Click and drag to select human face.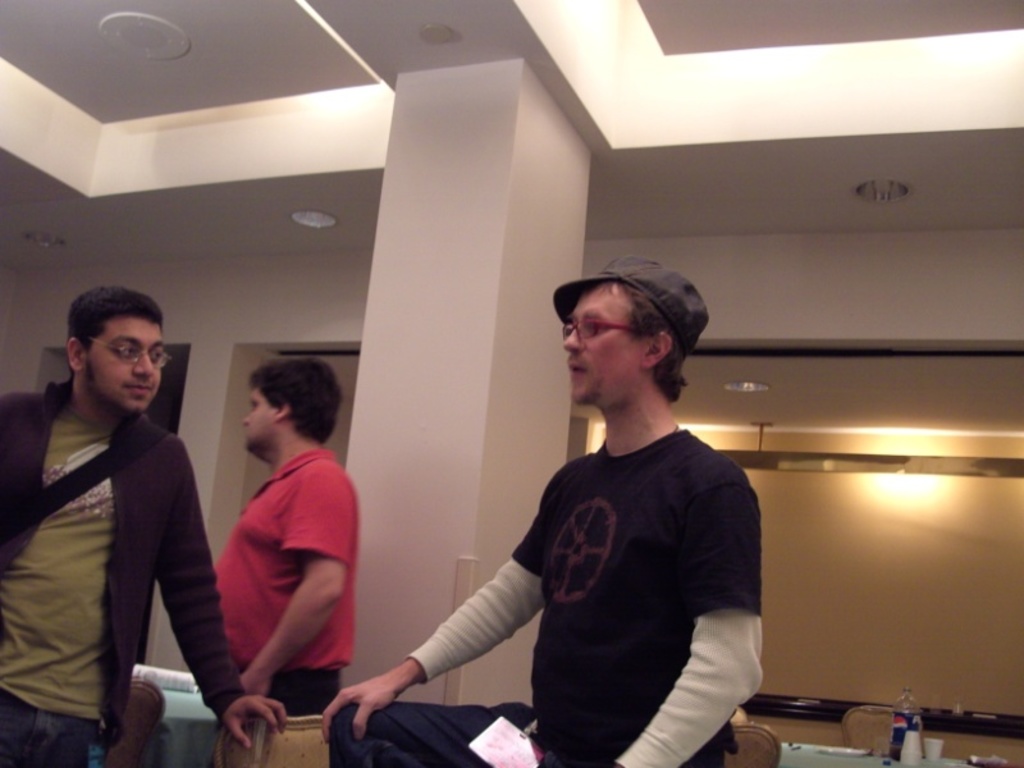
Selection: [x1=238, y1=383, x2=275, y2=457].
